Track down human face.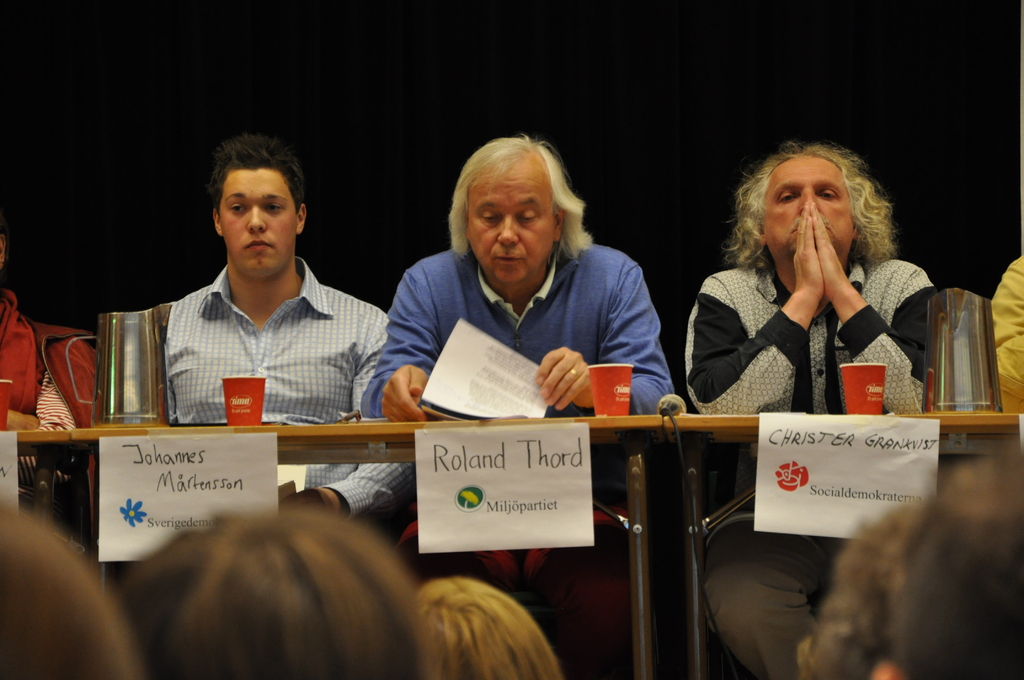
Tracked to <bbox>219, 168, 295, 275</bbox>.
